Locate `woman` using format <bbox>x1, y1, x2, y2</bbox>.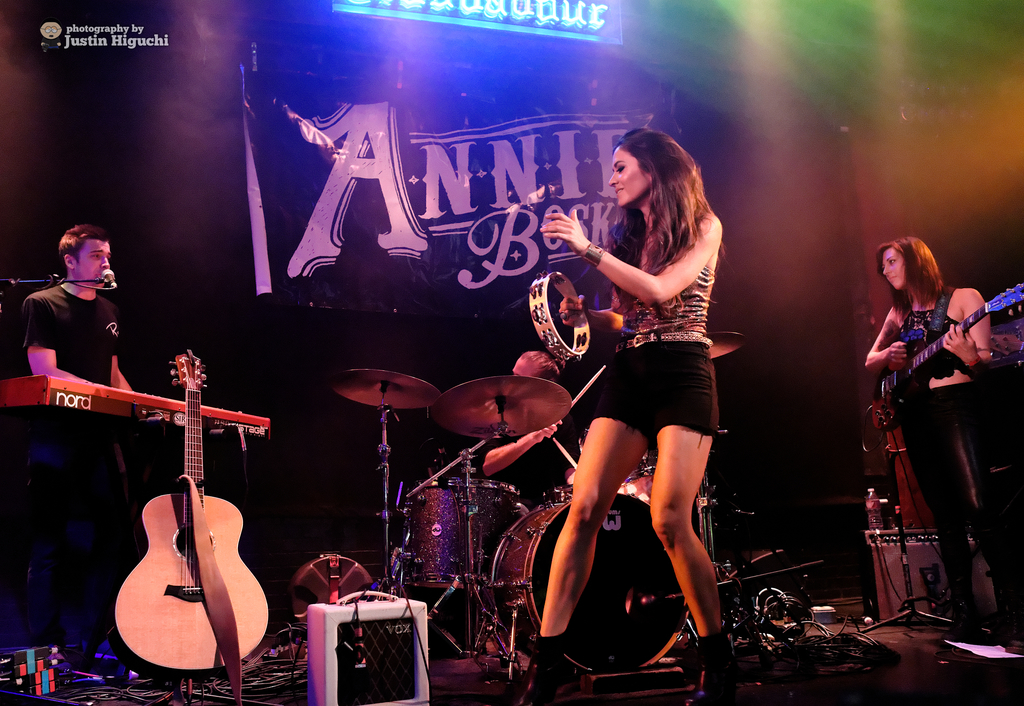
<bbox>860, 233, 1023, 655</bbox>.
